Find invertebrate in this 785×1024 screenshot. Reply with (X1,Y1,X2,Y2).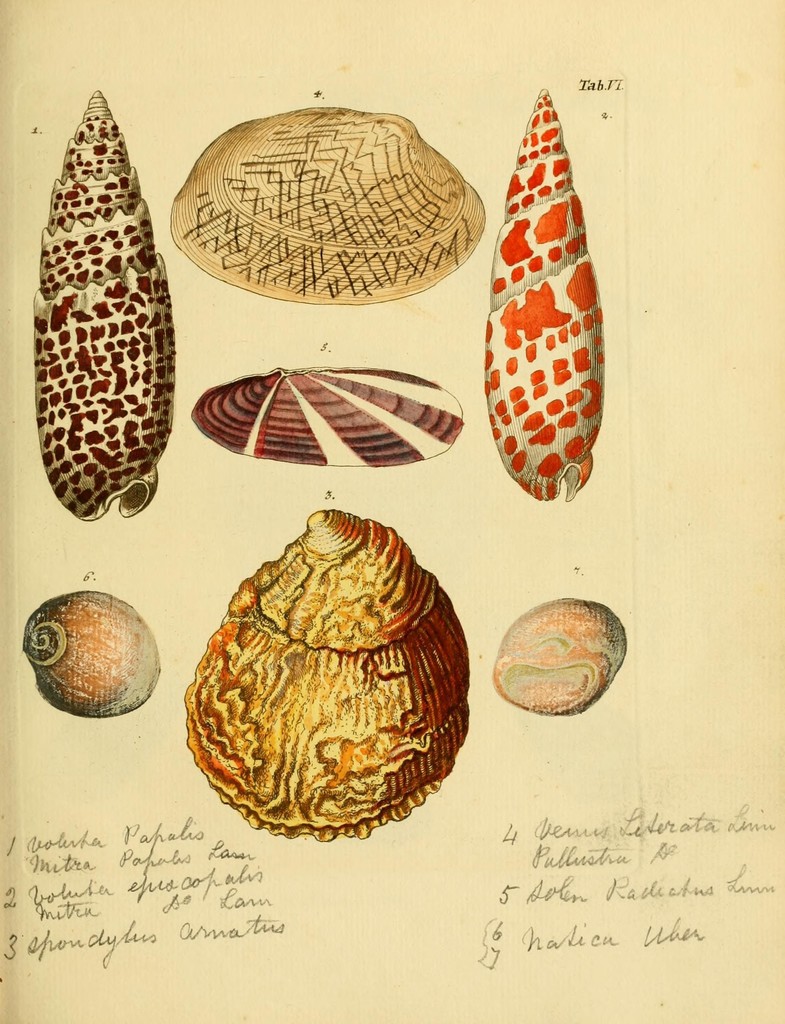
(175,102,490,307).
